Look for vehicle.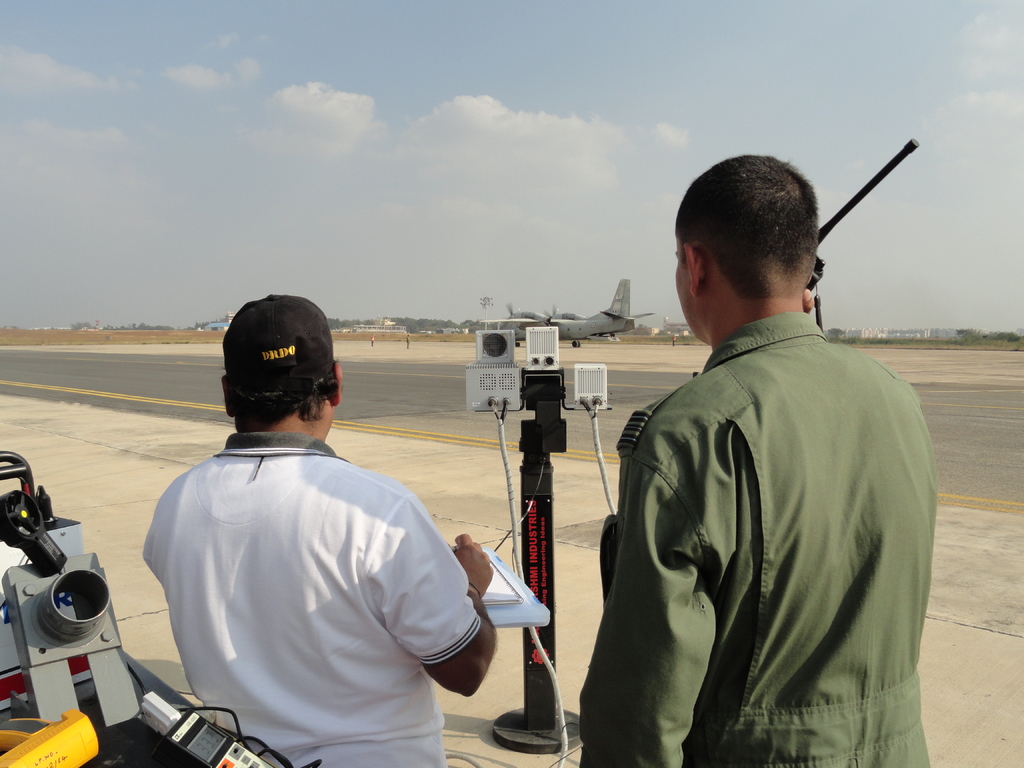
Found: left=492, top=278, right=656, bottom=345.
